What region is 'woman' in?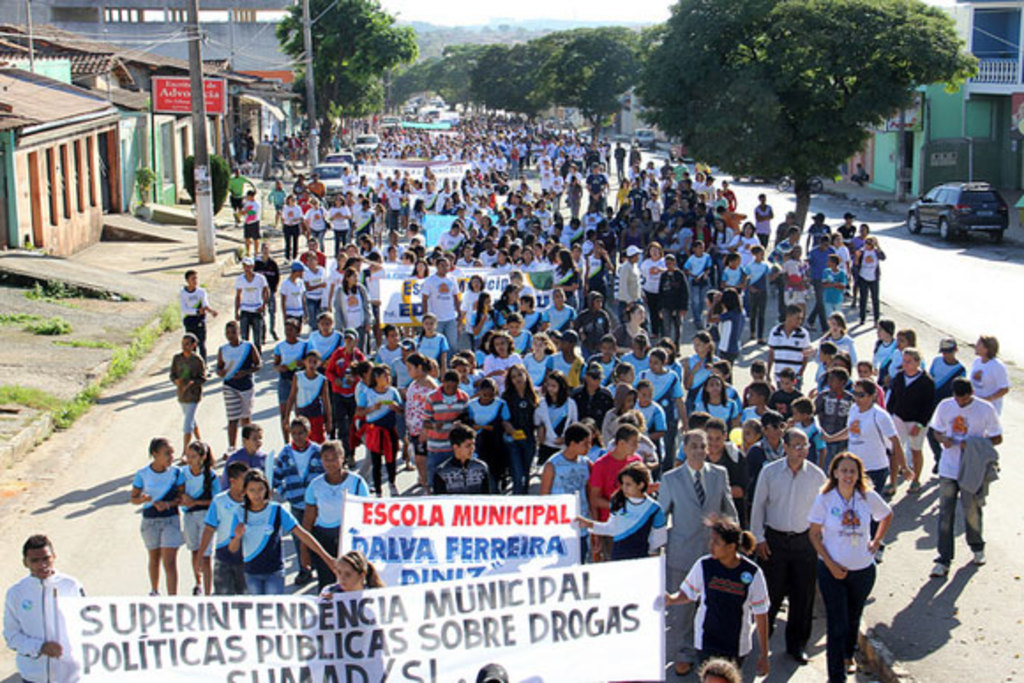
rect(666, 521, 768, 681).
